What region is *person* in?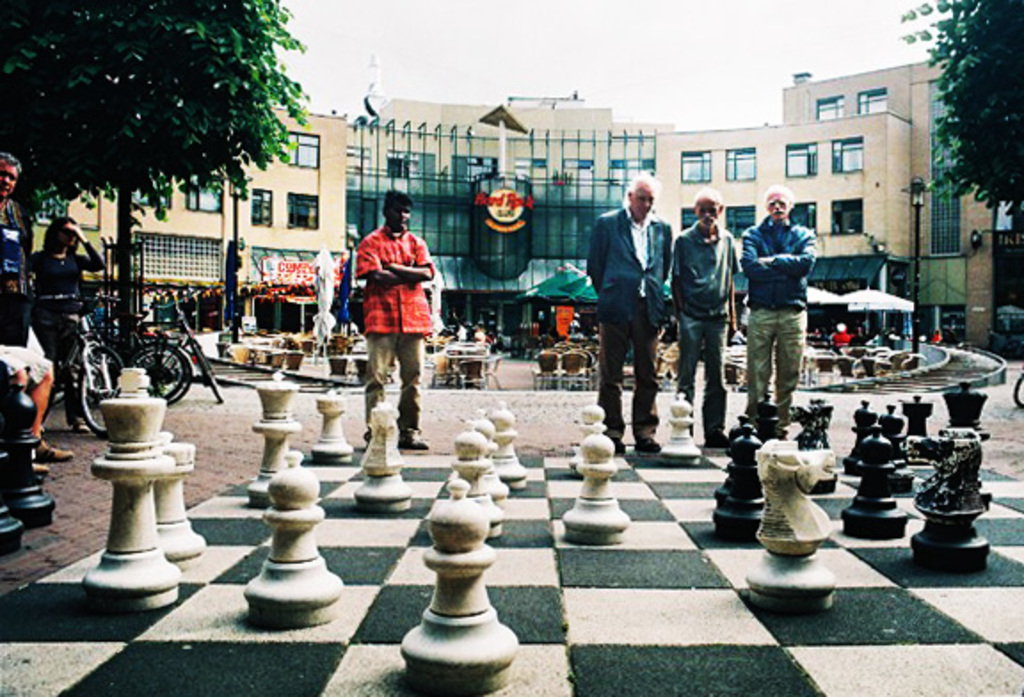
581:172:672:453.
